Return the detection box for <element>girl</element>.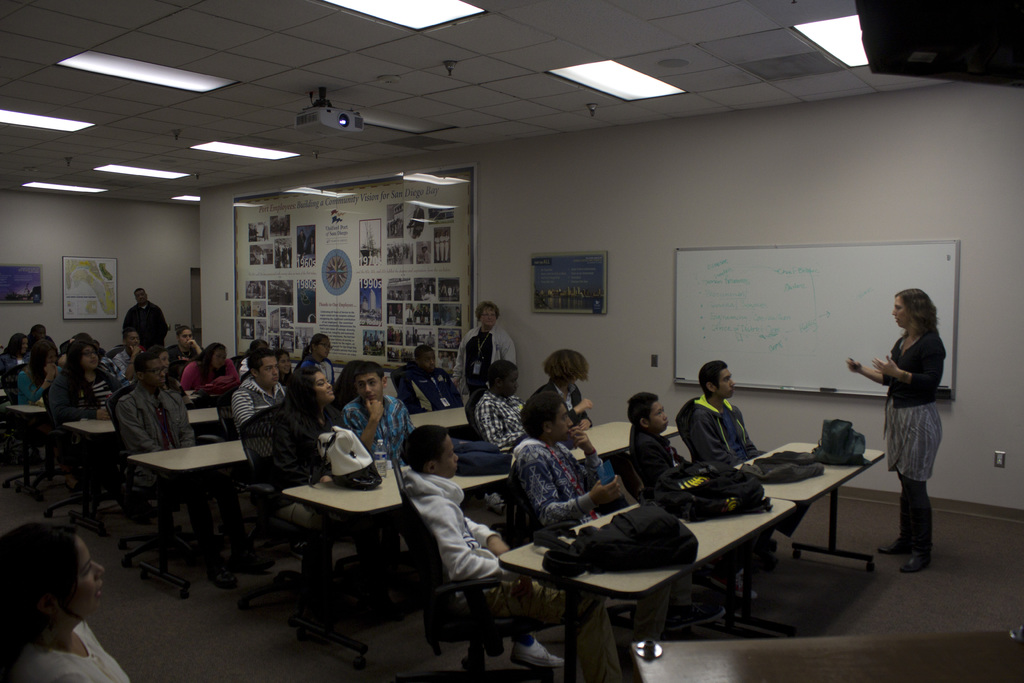
276, 361, 340, 572.
